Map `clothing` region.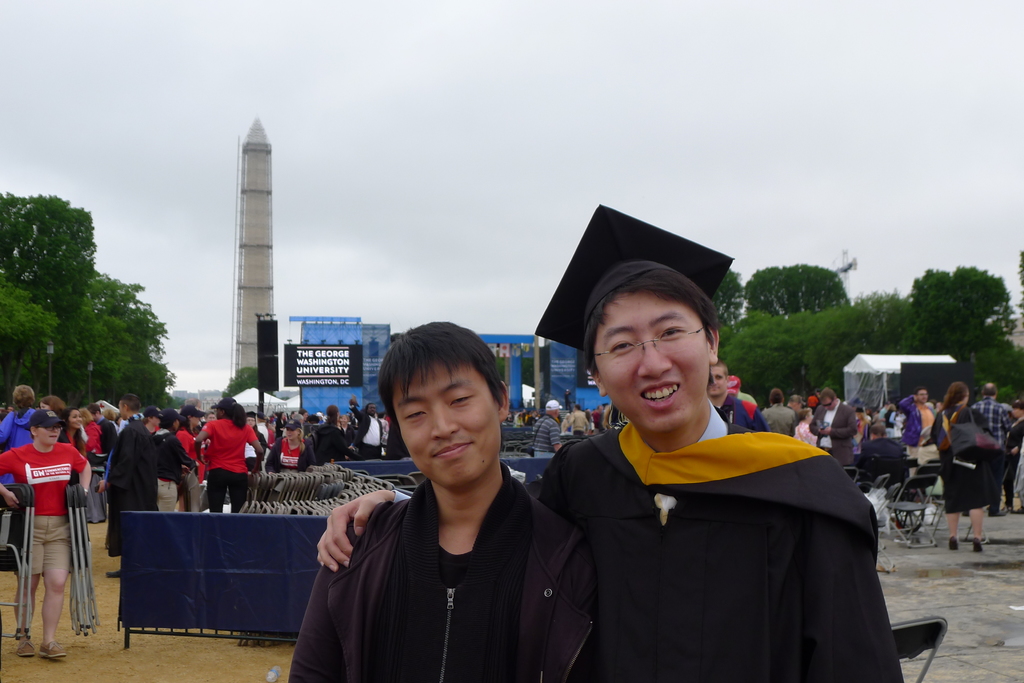
Mapped to [856, 419, 868, 440].
